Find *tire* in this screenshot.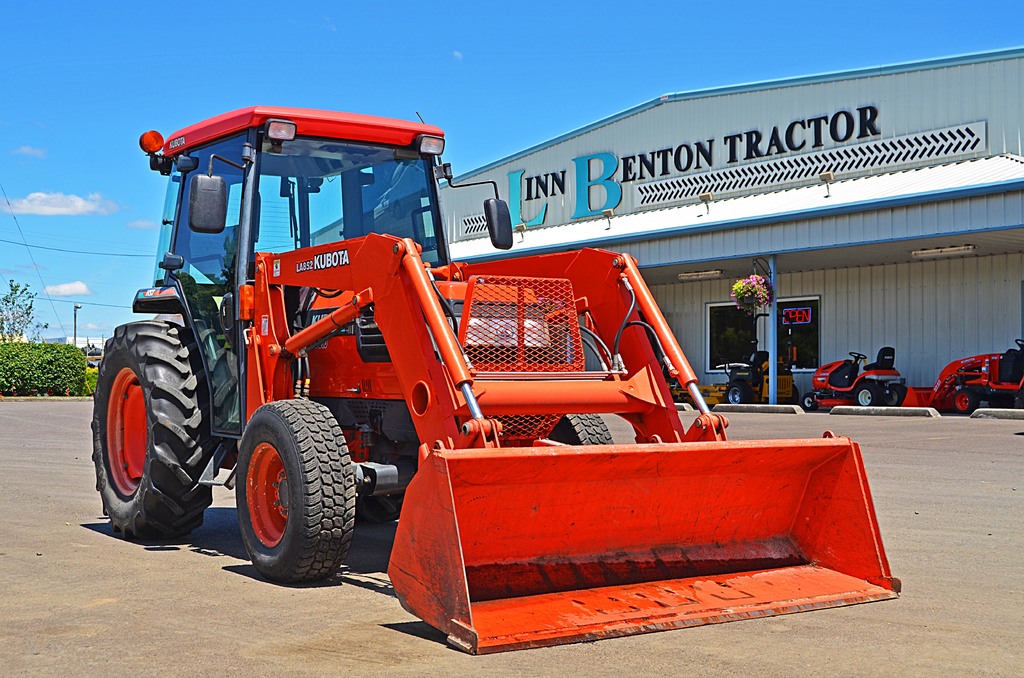
The bounding box for *tire* is {"x1": 803, "y1": 393, "x2": 817, "y2": 409}.
